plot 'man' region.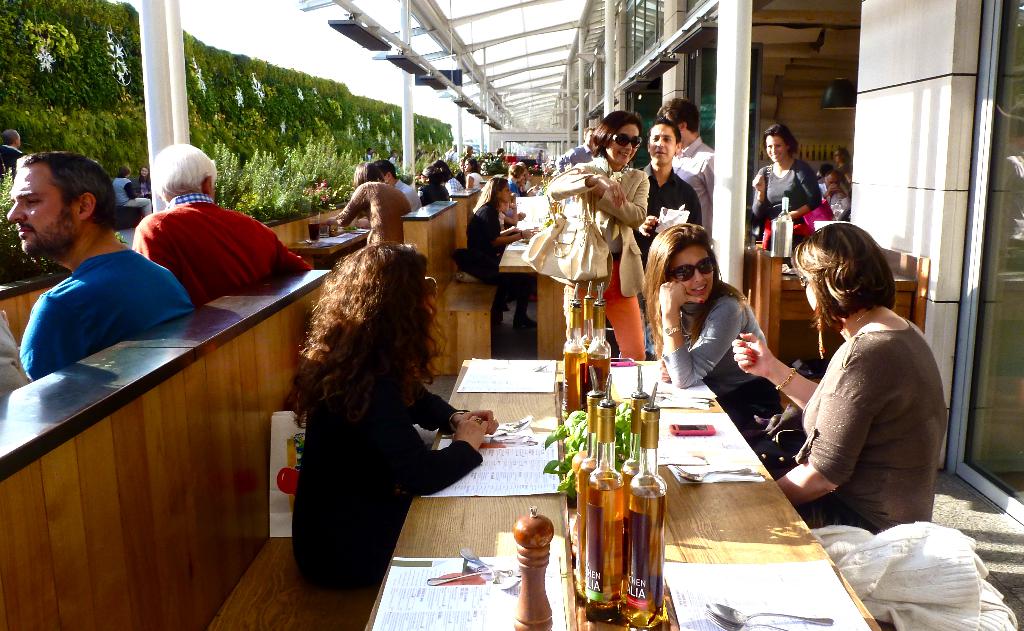
Plotted at (0,165,197,390).
